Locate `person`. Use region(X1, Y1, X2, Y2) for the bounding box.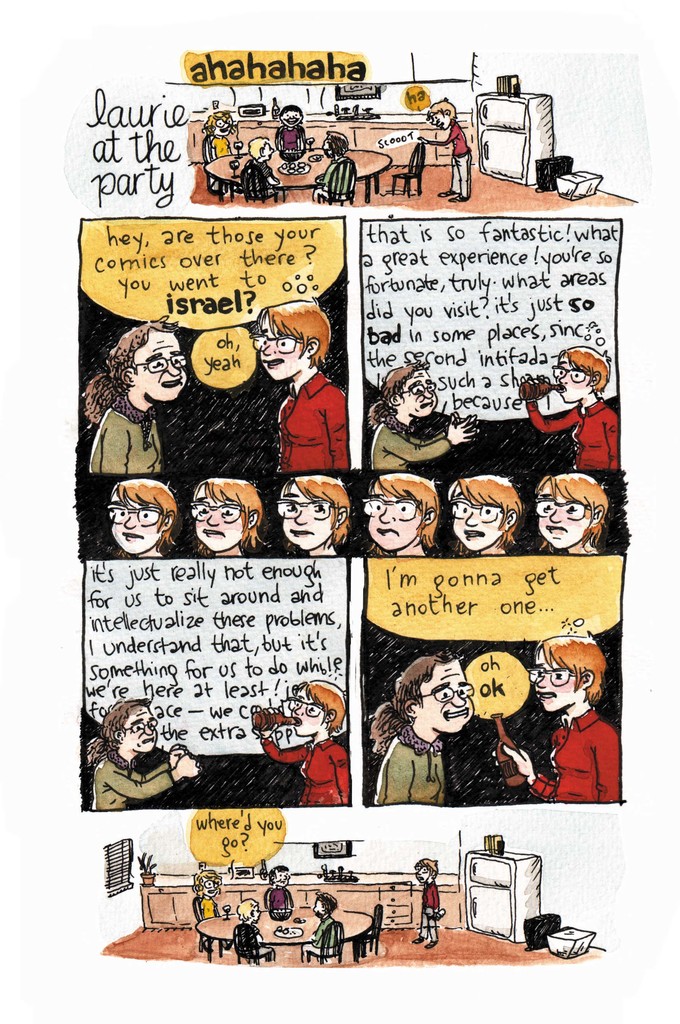
region(522, 344, 620, 472).
